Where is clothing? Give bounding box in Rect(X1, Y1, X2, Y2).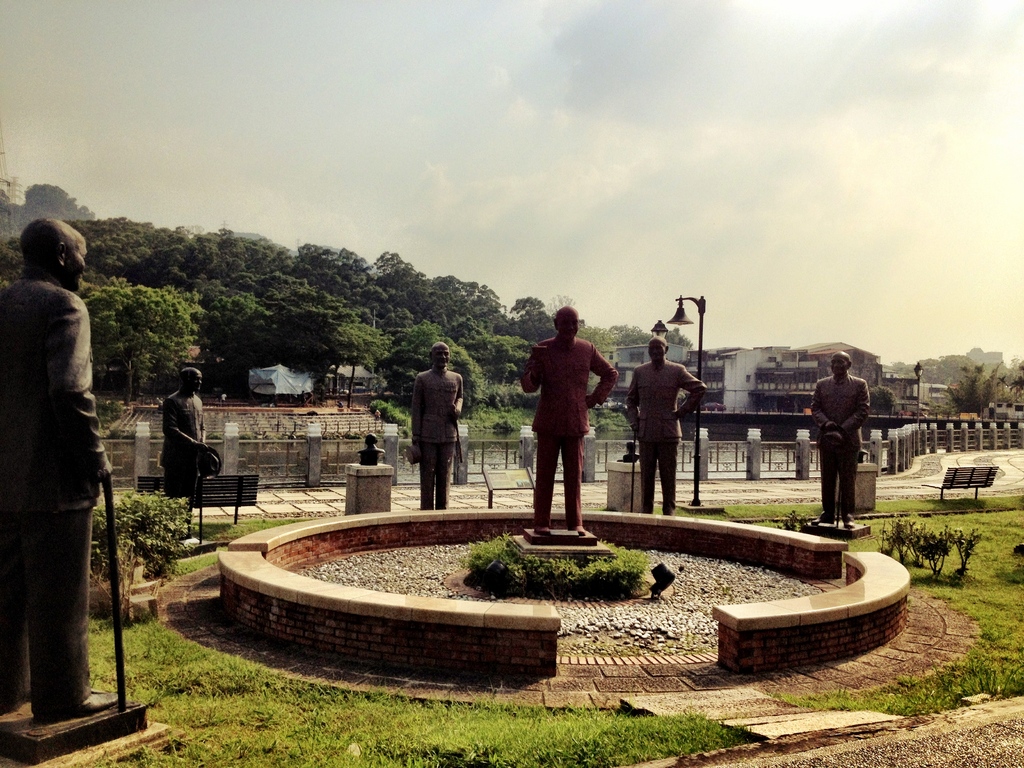
Rect(624, 358, 709, 514).
